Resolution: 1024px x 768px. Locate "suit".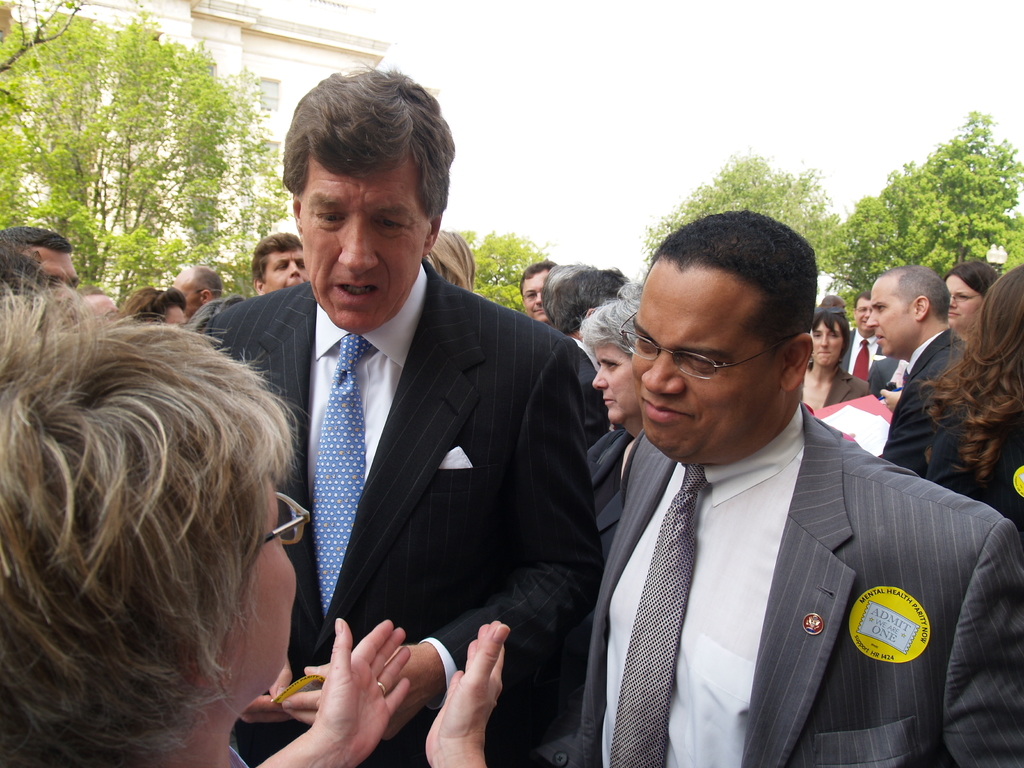
locate(927, 431, 1023, 536).
